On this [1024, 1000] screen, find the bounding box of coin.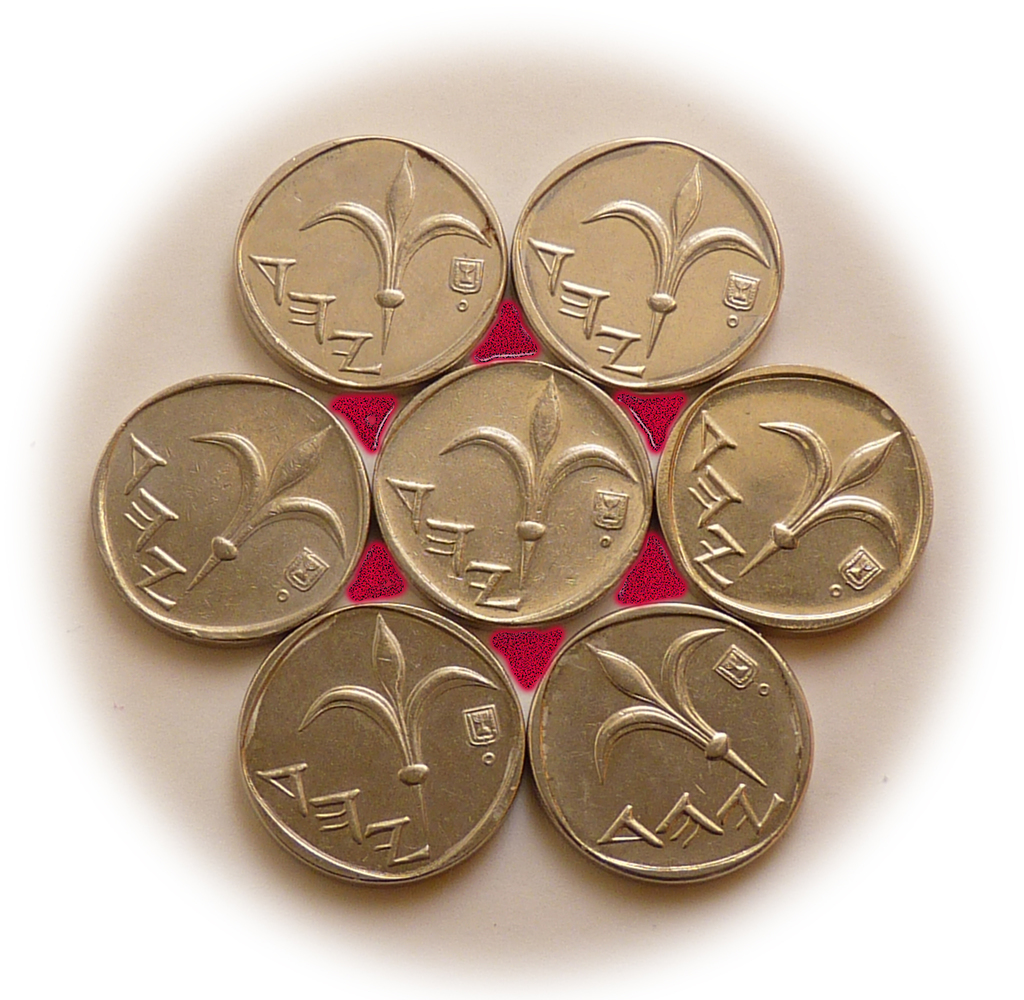
Bounding box: x1=236 y1=604 x2=532 y2=881.
